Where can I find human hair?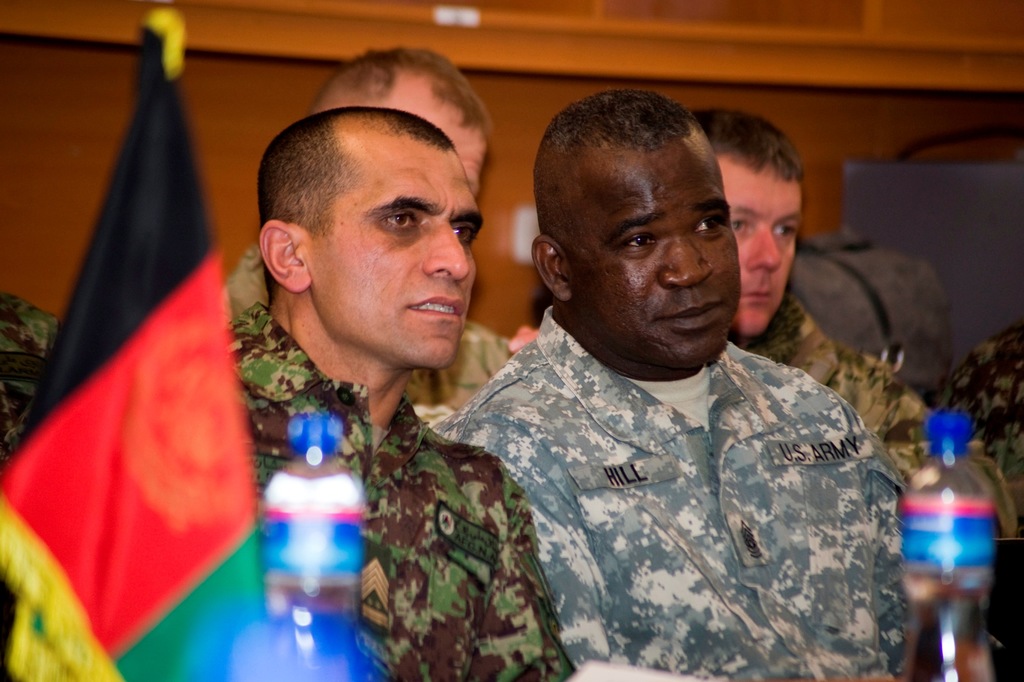
You can find it at [325, 46, 495, 137].
